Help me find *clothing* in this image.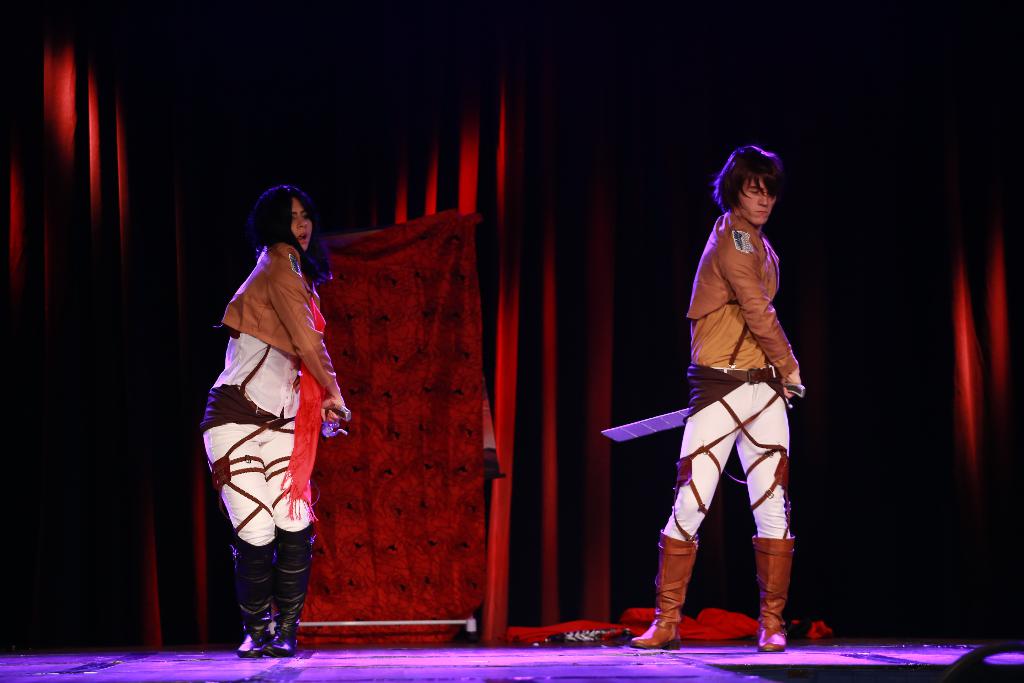
Found it: 202, 227, 332, 616.
